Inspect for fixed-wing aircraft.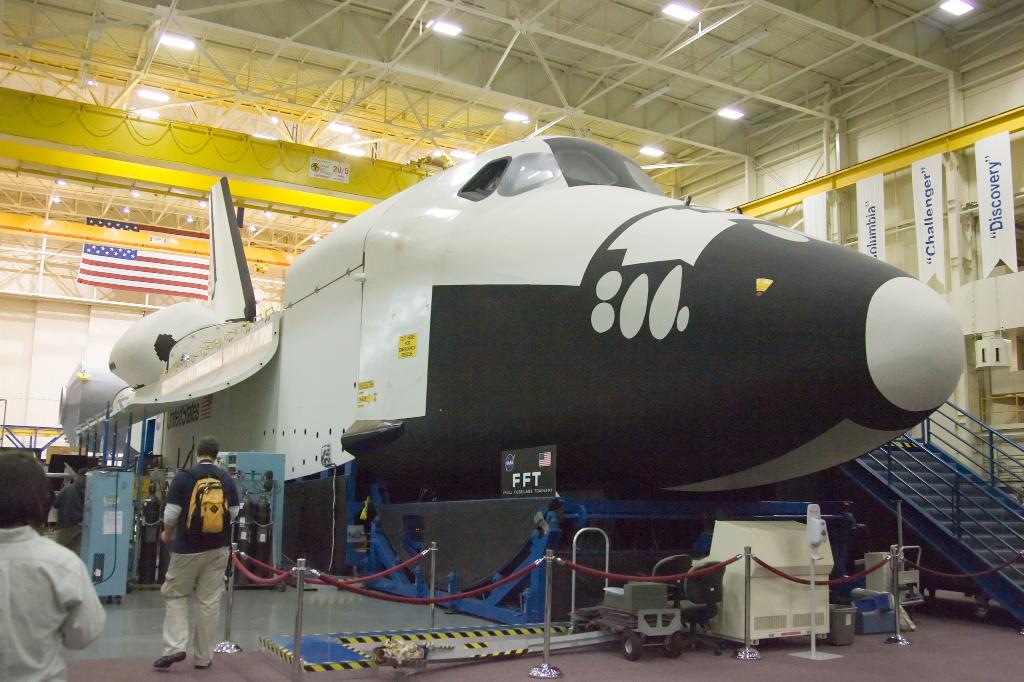
Inspection: (x1=77, y1=135, x2=967, y2=496).
